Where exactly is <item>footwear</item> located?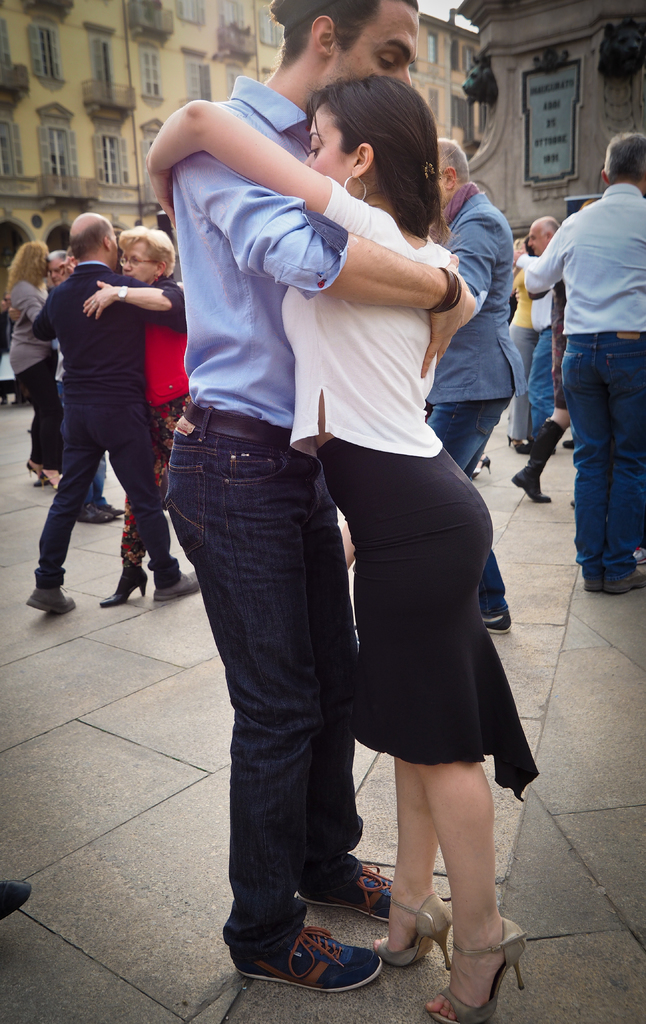
Its bounding box is 295 861 396 922.
